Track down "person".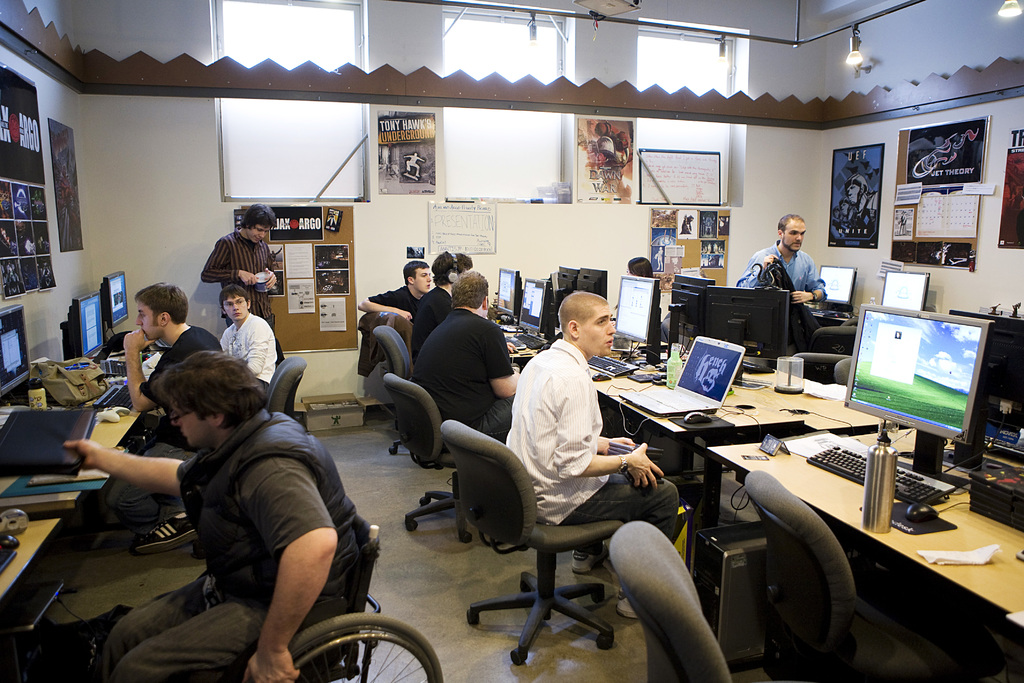
Tracked to box(61, 358, 364, 680).
